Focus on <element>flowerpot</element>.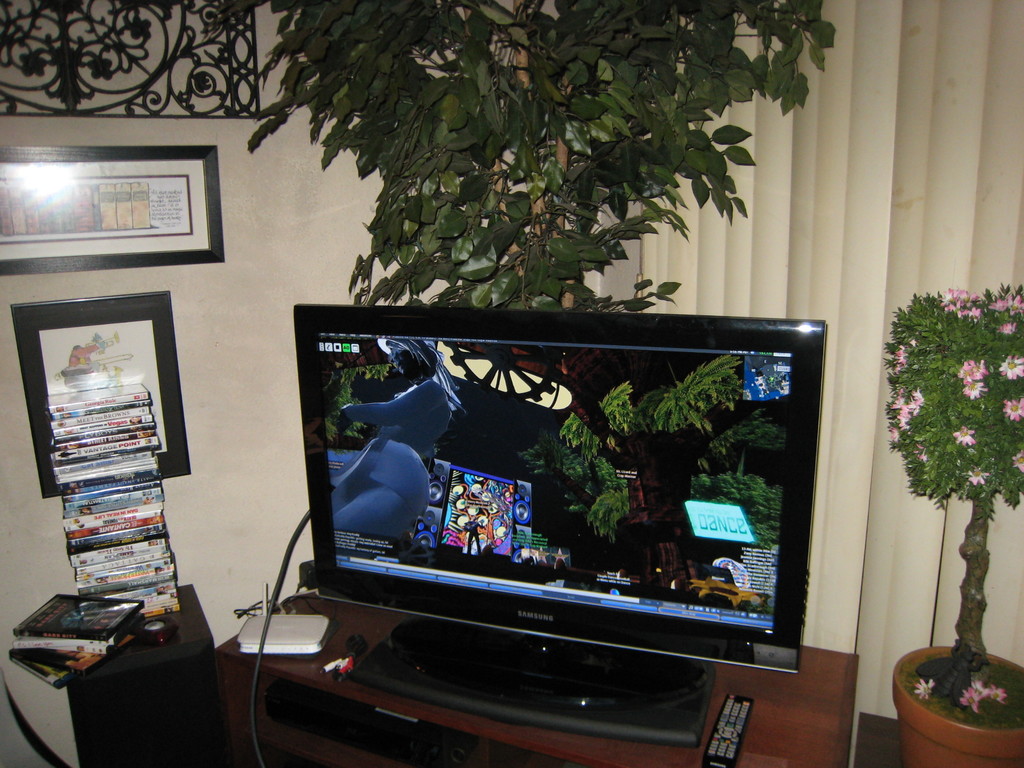
Focused at {"left": 908, "top": 657, "right": 1022, "bottom": 752}.
